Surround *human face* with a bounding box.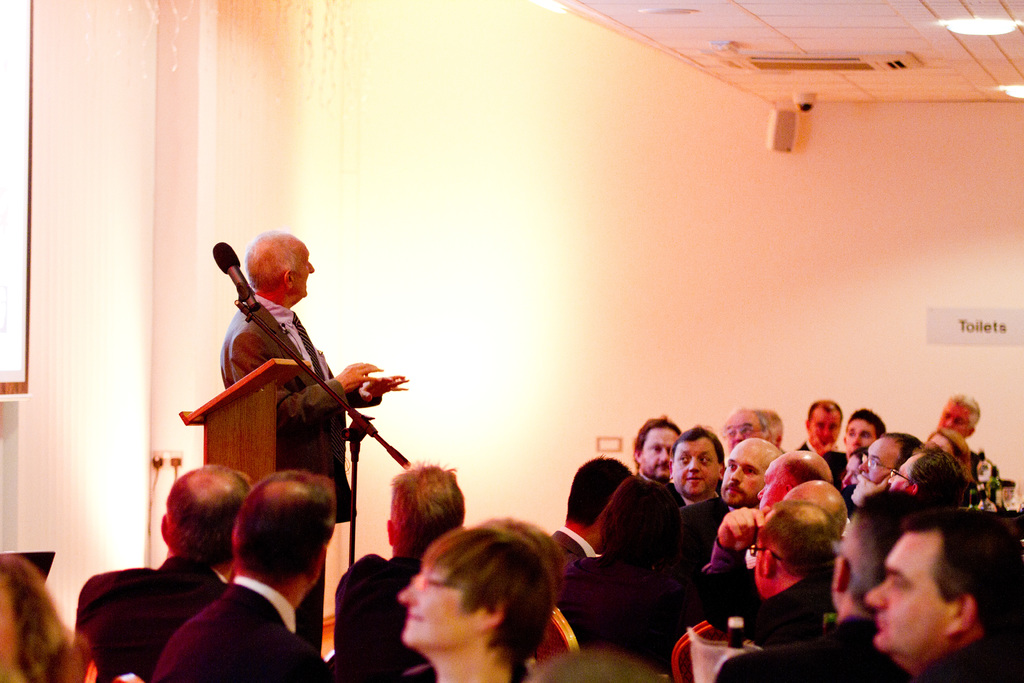
799, 397, 837, 441.
